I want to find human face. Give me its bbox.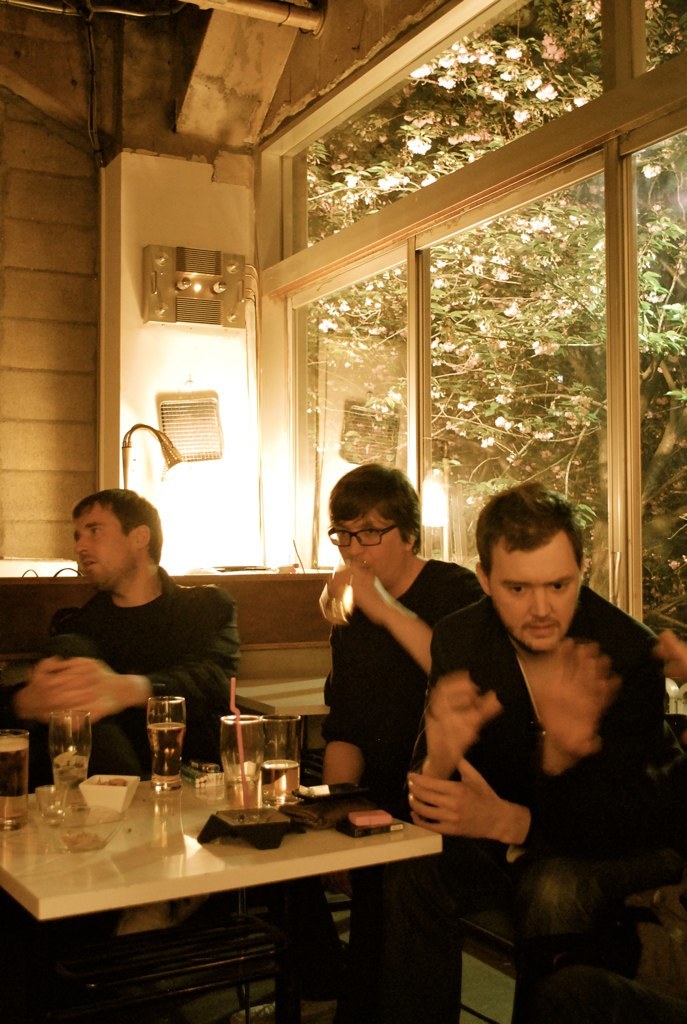
(492, 545, 581, 653).
